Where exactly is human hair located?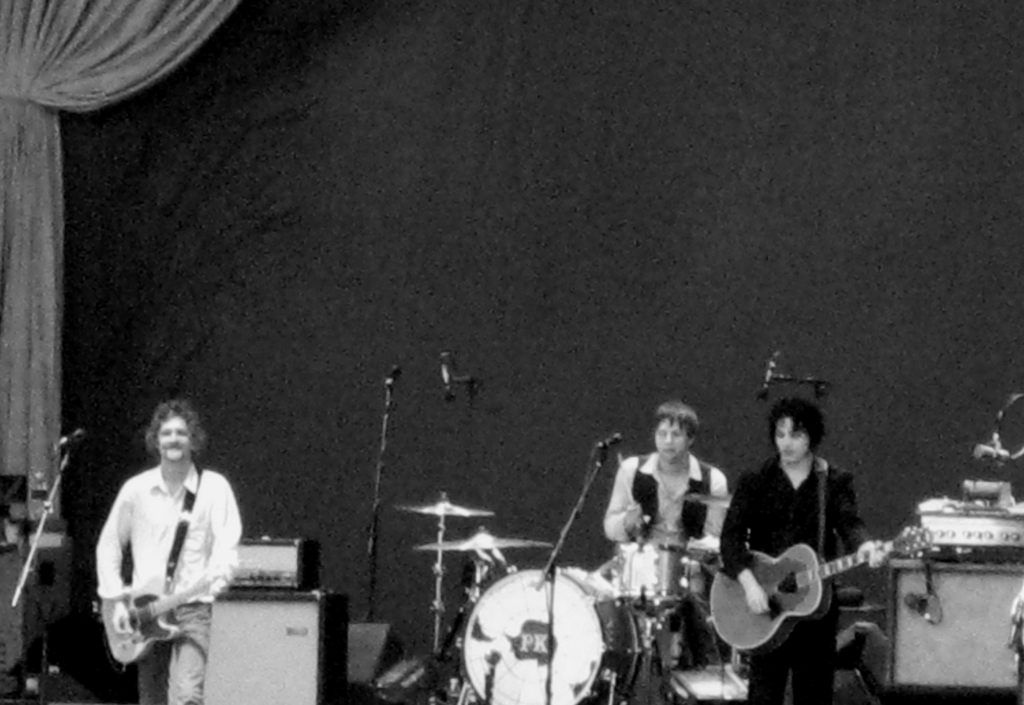
Its bounding box is crop(657, 399, 697, 439).
